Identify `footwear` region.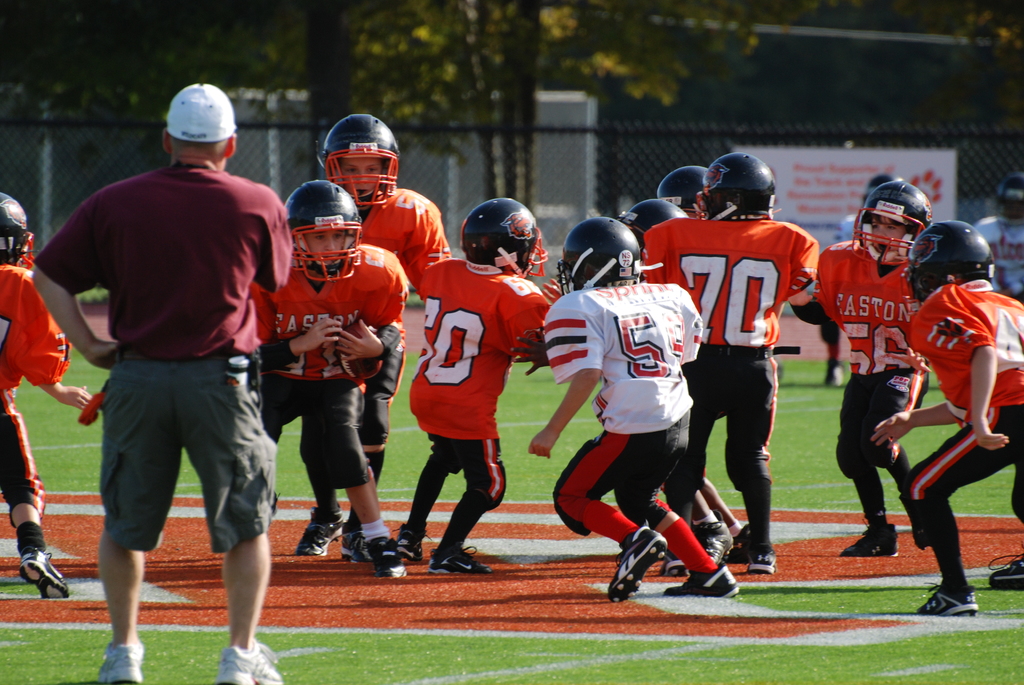
Region: x1=342, y1=522, x2=373, y2=559.
